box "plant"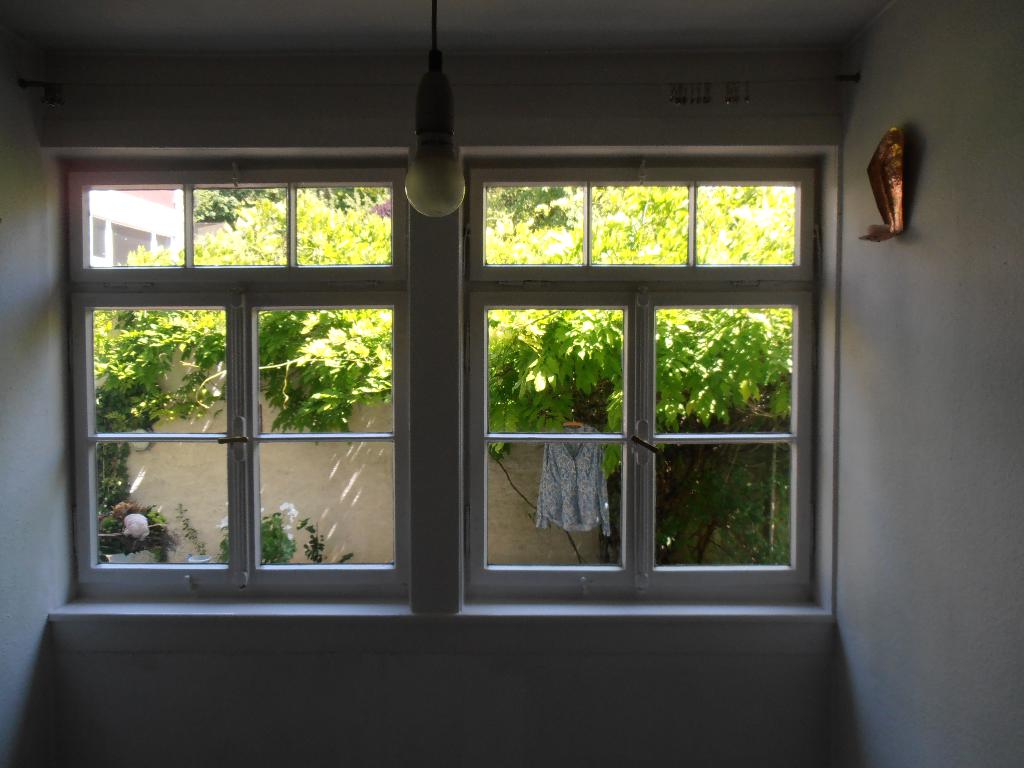
(left=89, top=183, right=396, bottom=503)
